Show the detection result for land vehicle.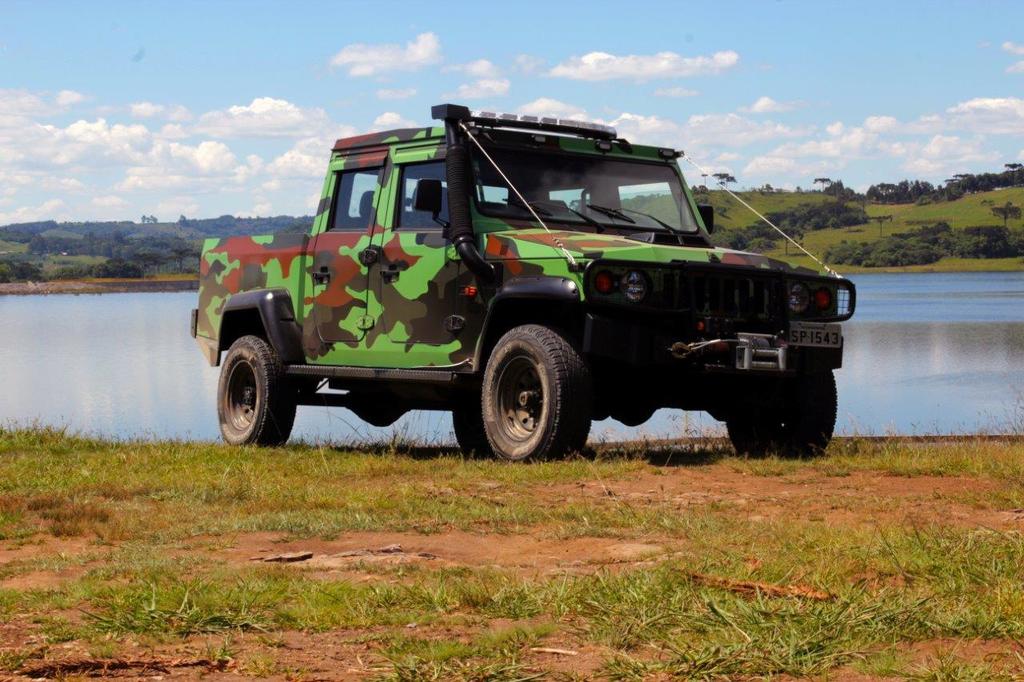
<region>186, 98, 858, 467</region>.
